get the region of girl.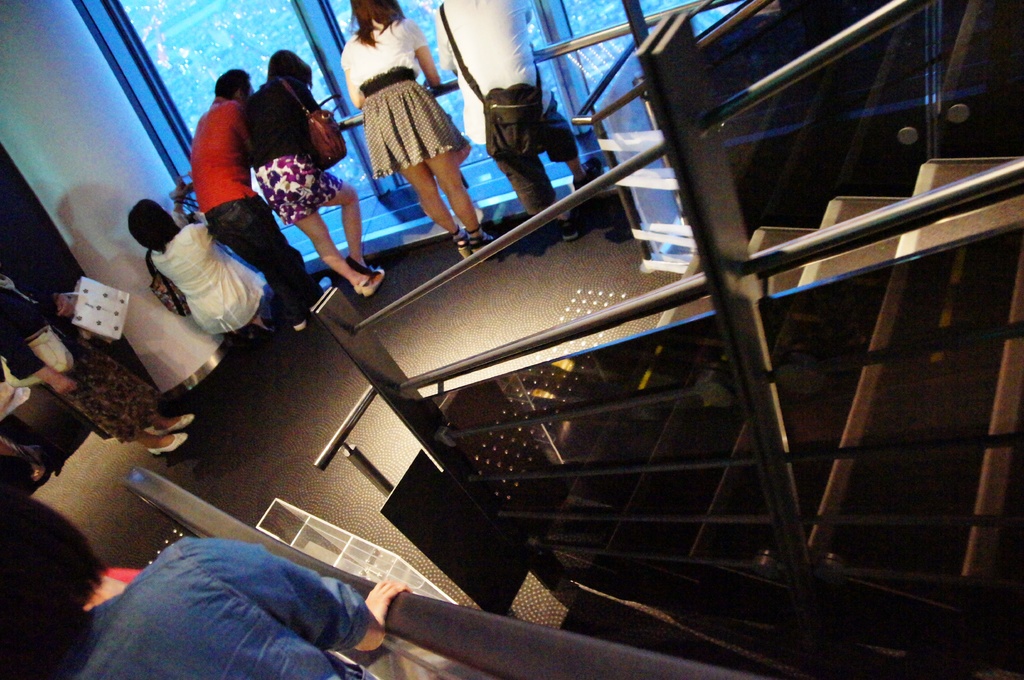
rect(338, 0, 505, 265).
